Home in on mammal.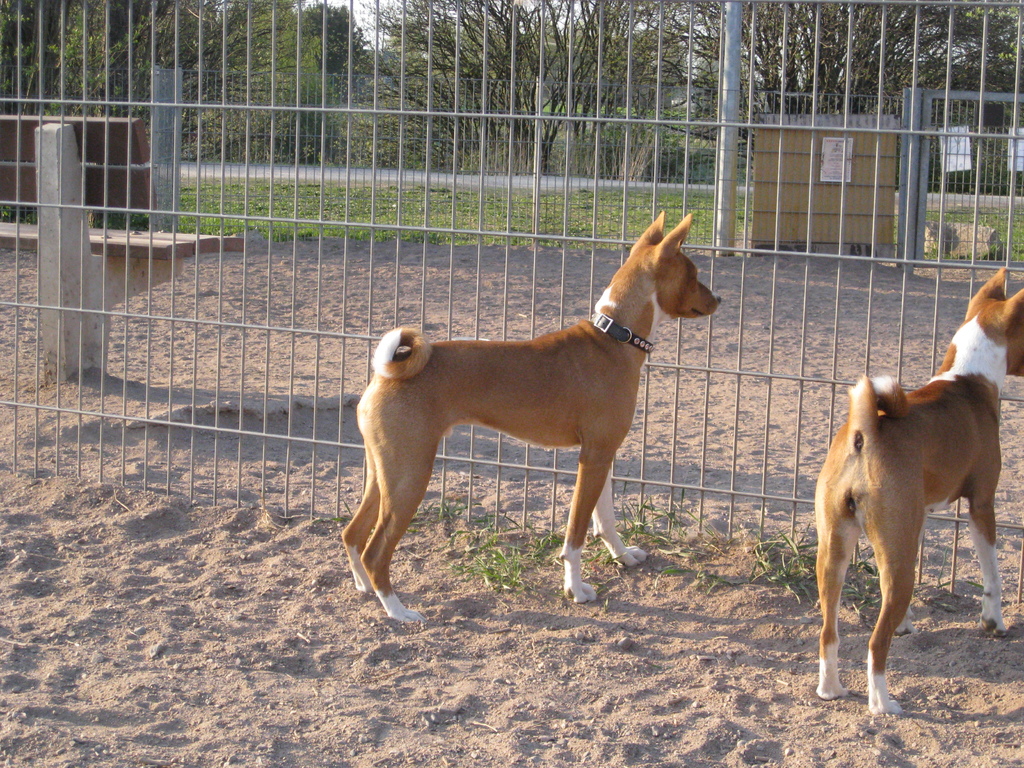
Homed in at 340:209:722:624.
